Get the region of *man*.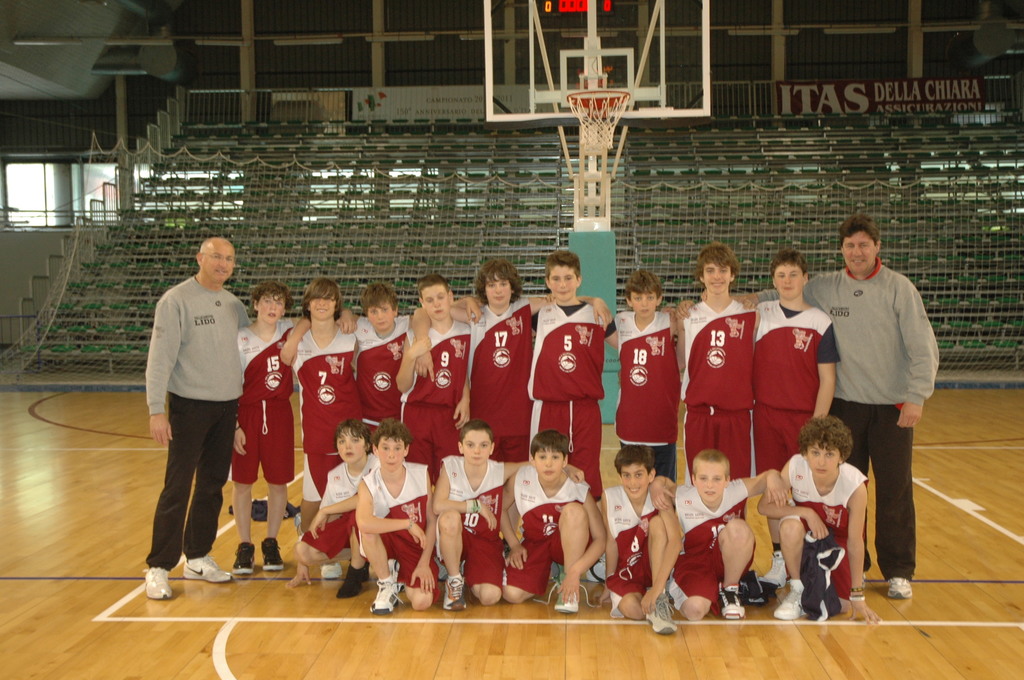
box=[141, 237, 257, 603].
